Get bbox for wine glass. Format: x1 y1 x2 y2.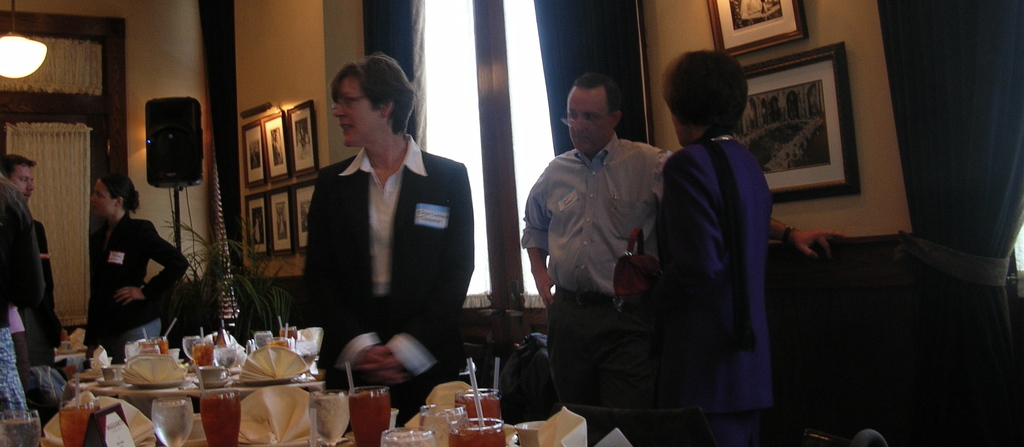
256 332 272 351.
